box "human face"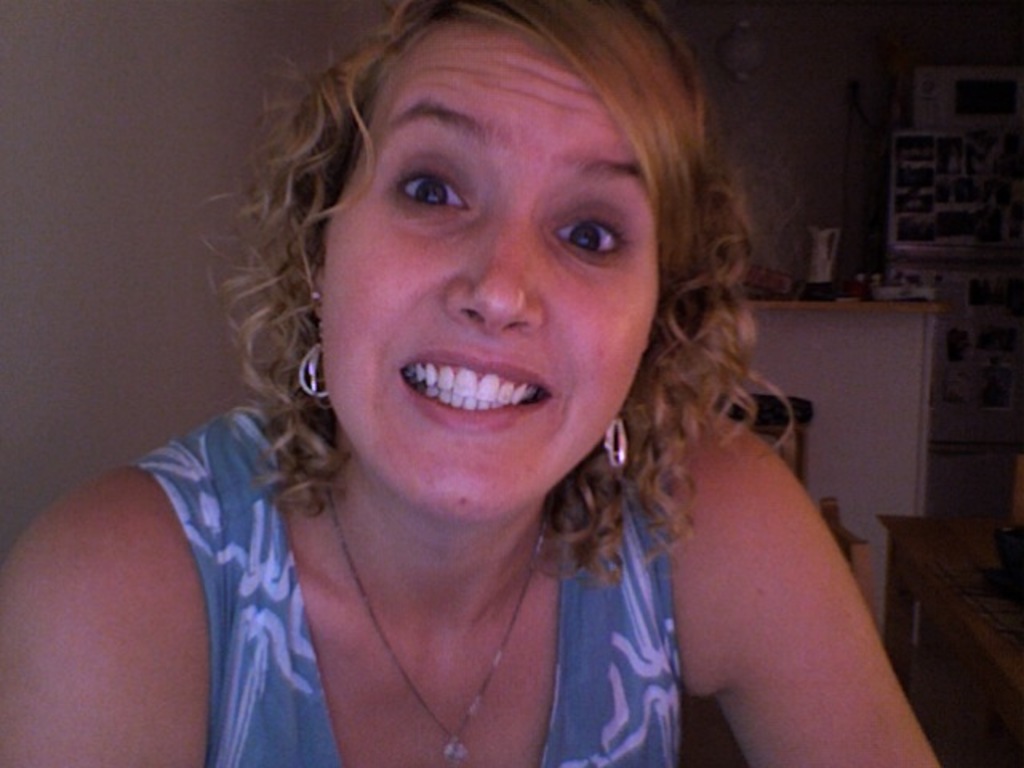
bbox=[323, 18, 658, 522]
